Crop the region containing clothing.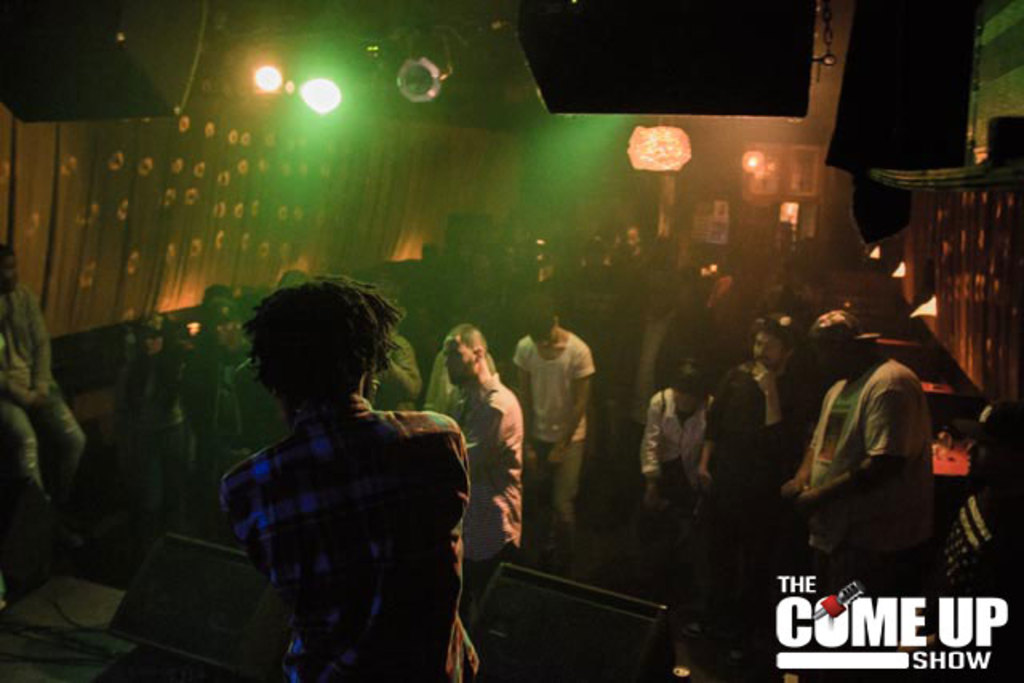
Crop region: 701 357 813 517.
